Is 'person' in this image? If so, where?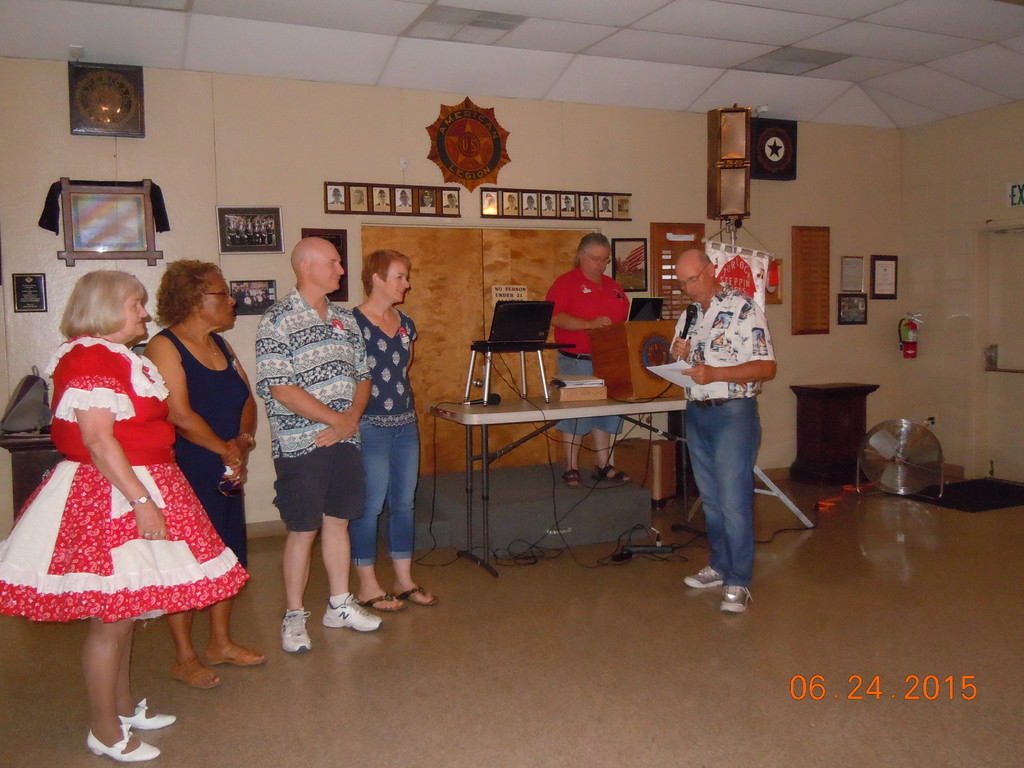
Yes, at {"left": 251, "top": 233, "right": 387, "bottom": 658}.
